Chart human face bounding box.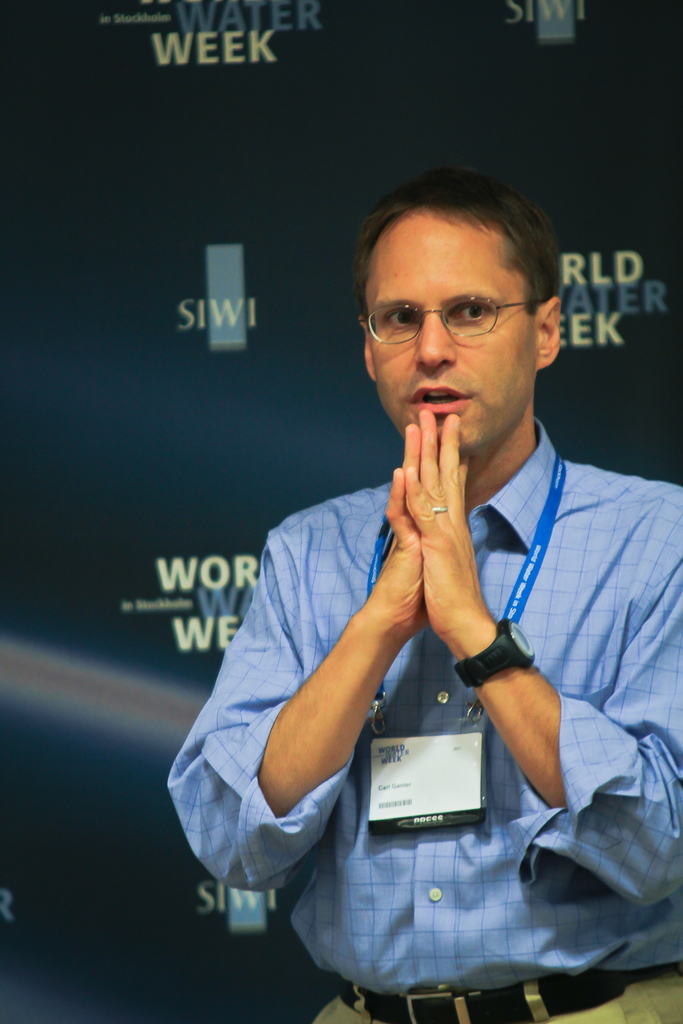
Charted: select_region(371, 199, 555, 459).
